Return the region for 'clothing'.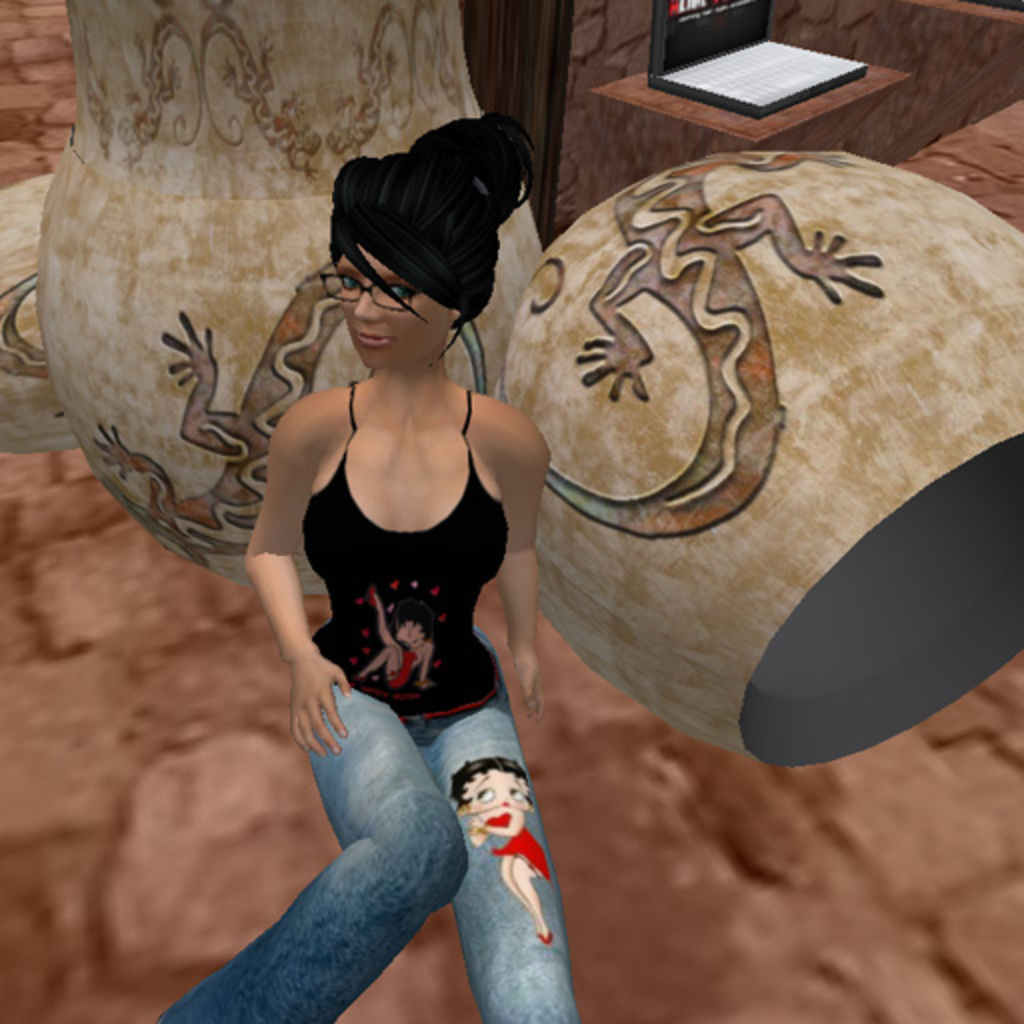
[152, 346, 598, 1022].
